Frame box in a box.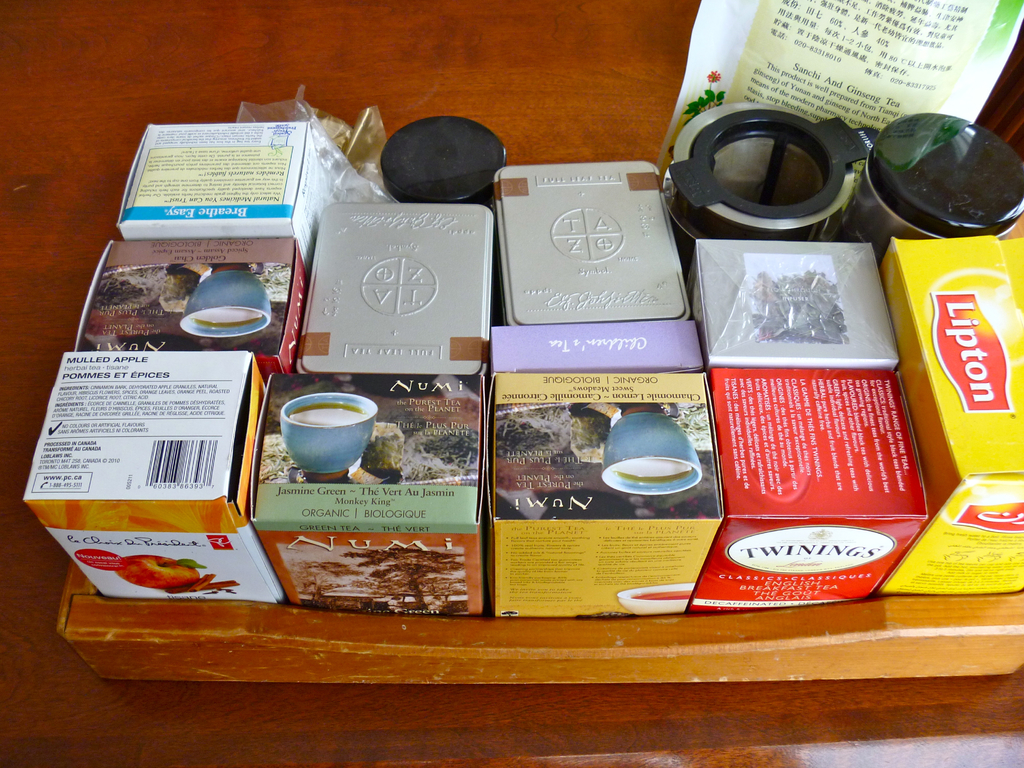
box(498, 166, 691, 325).
